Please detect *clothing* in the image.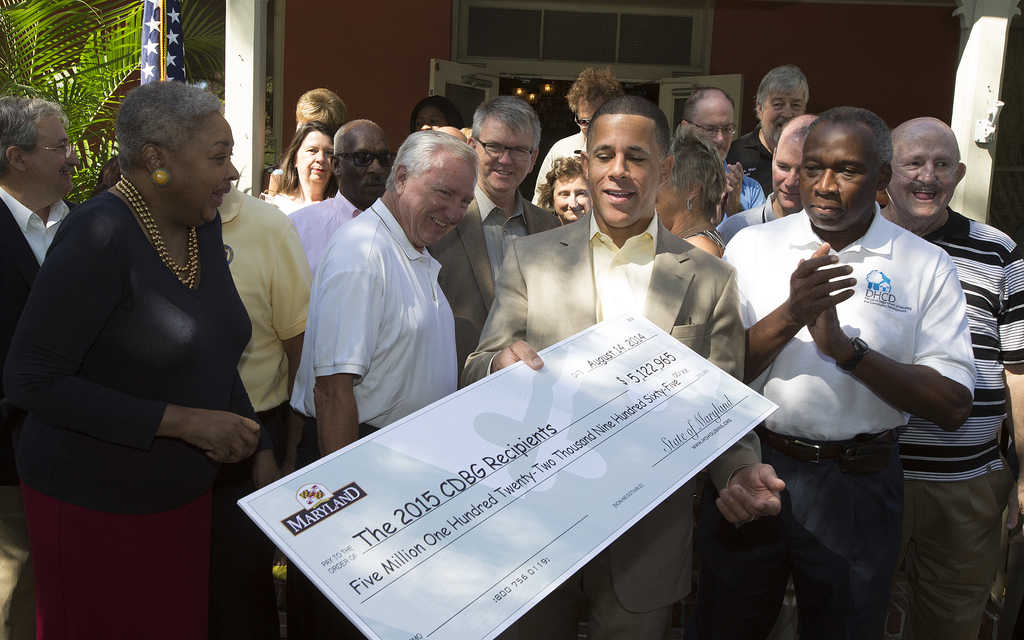
x1=884, y1=212, x2=1023, y2=465.
